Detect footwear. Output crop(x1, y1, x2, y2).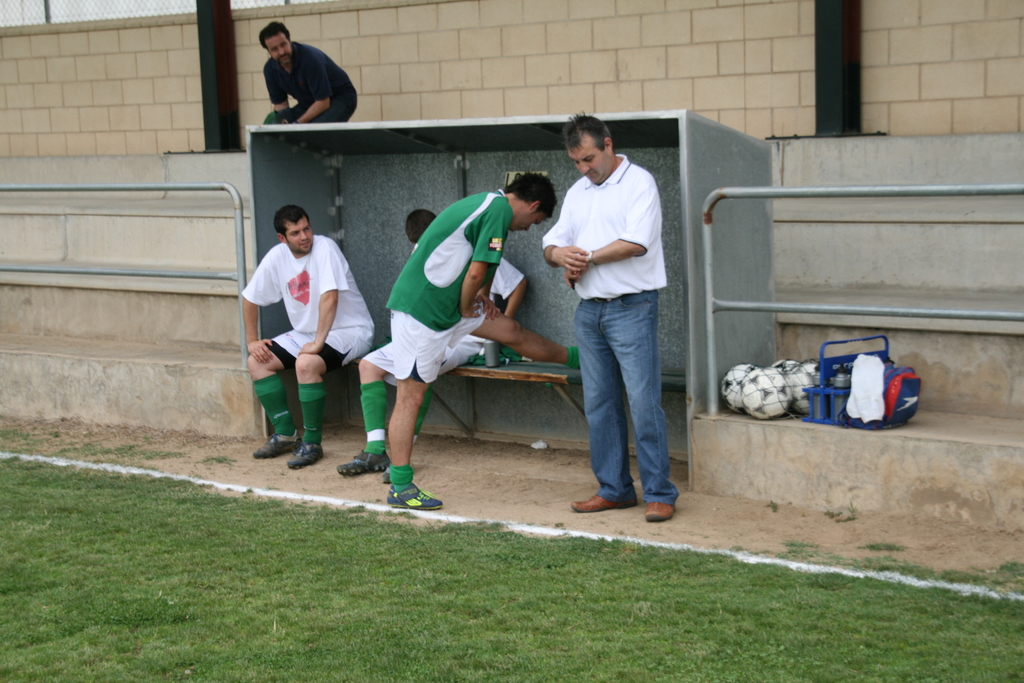
crop(576, 483, 637, 511).
